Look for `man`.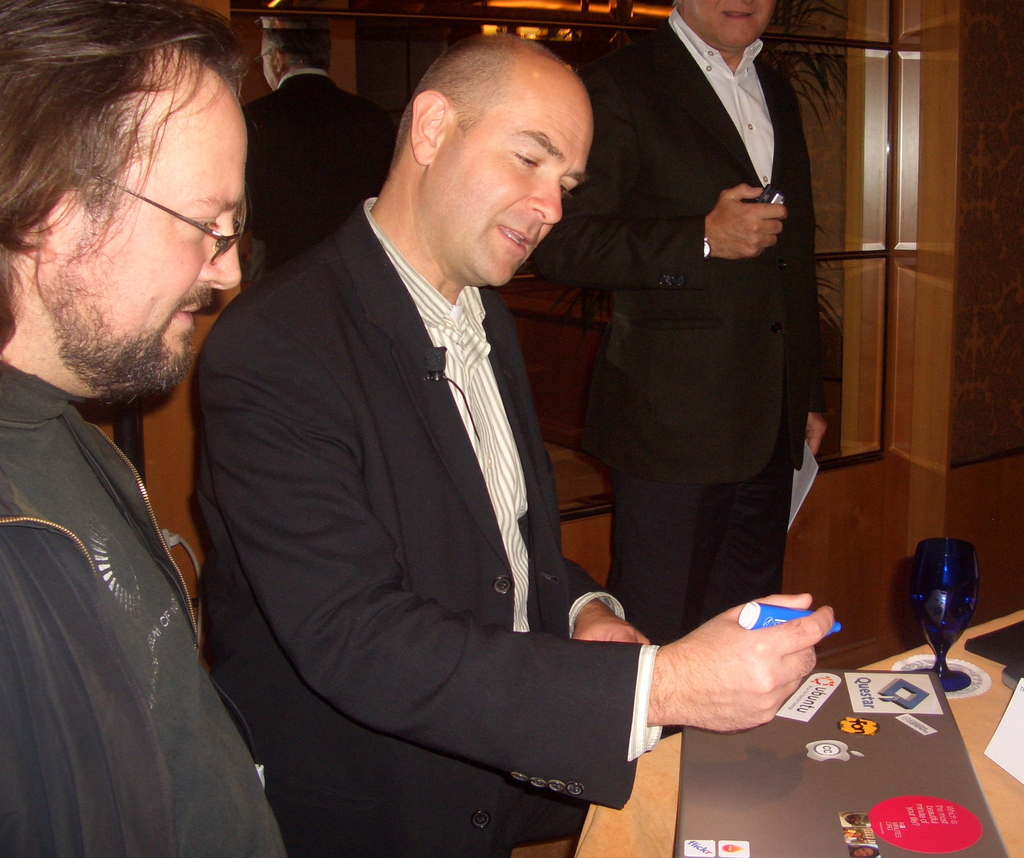
Found: region(0, 6, 327, 857).
